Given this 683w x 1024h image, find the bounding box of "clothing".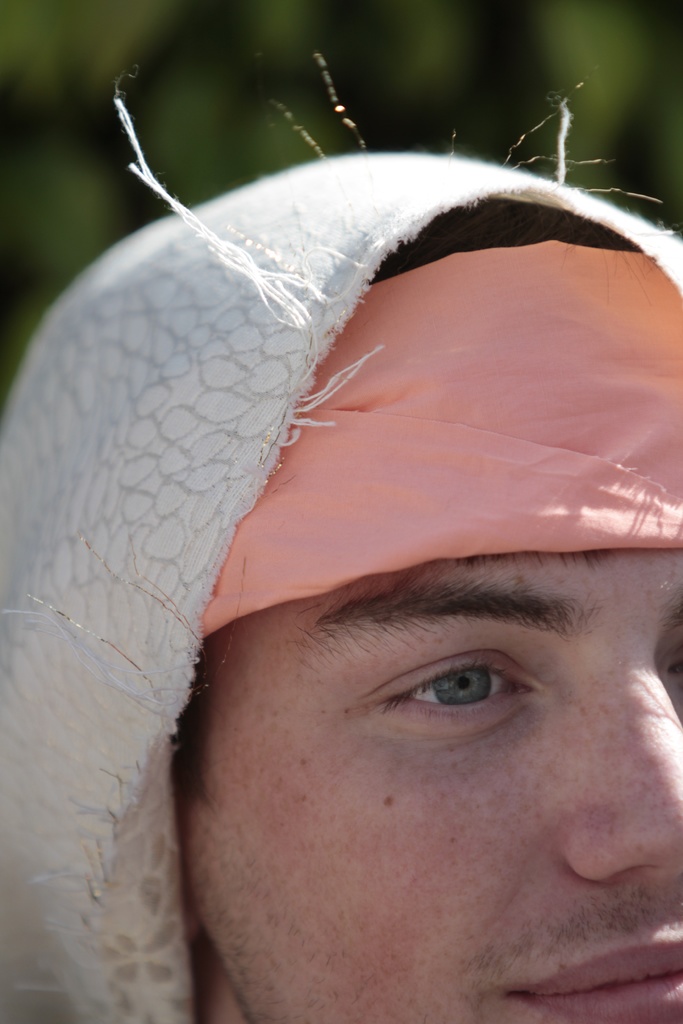
[left=29, top=145, right=664, bottom=1015].
